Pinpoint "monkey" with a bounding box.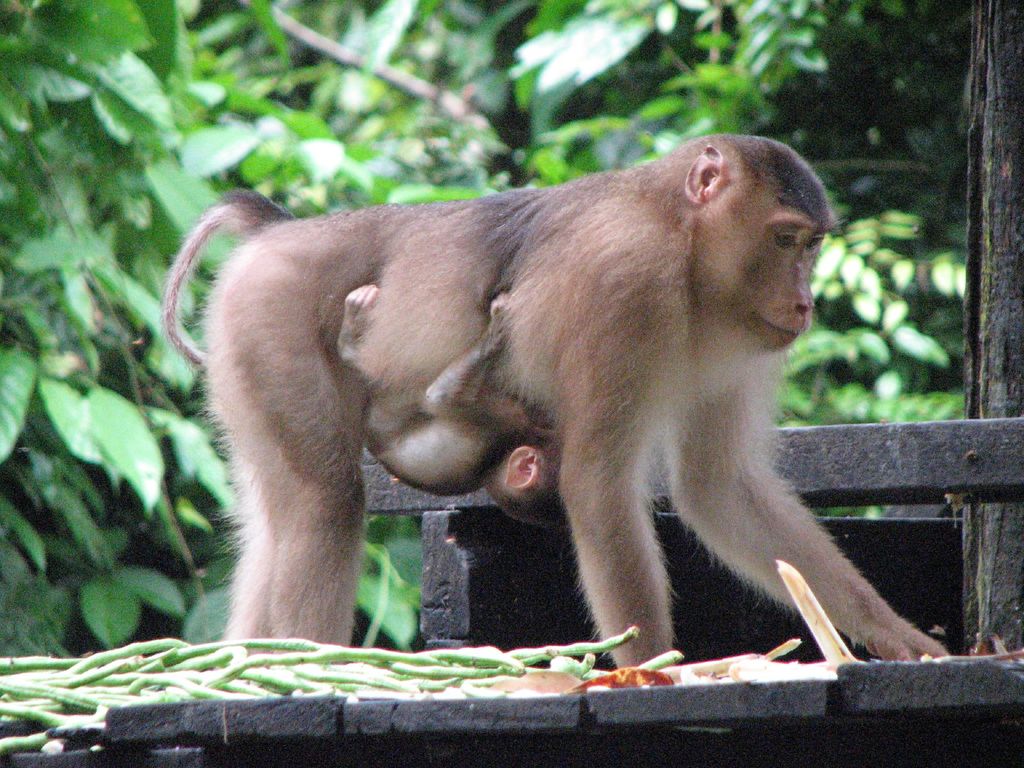
(335,296,559,532).
